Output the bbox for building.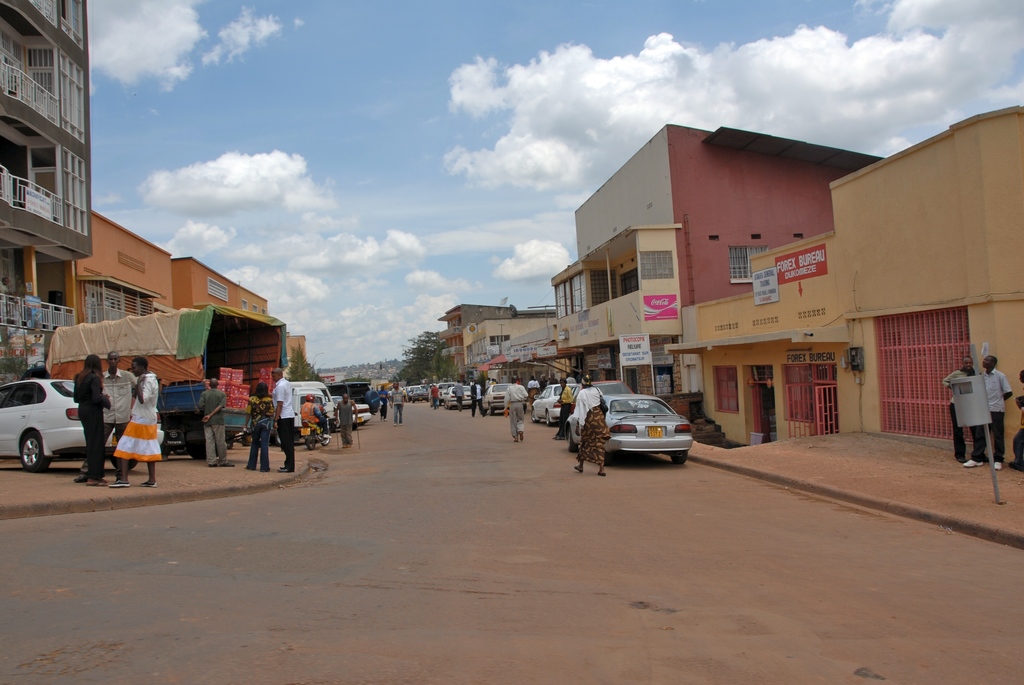
detection(0, 0, 87, 373).
